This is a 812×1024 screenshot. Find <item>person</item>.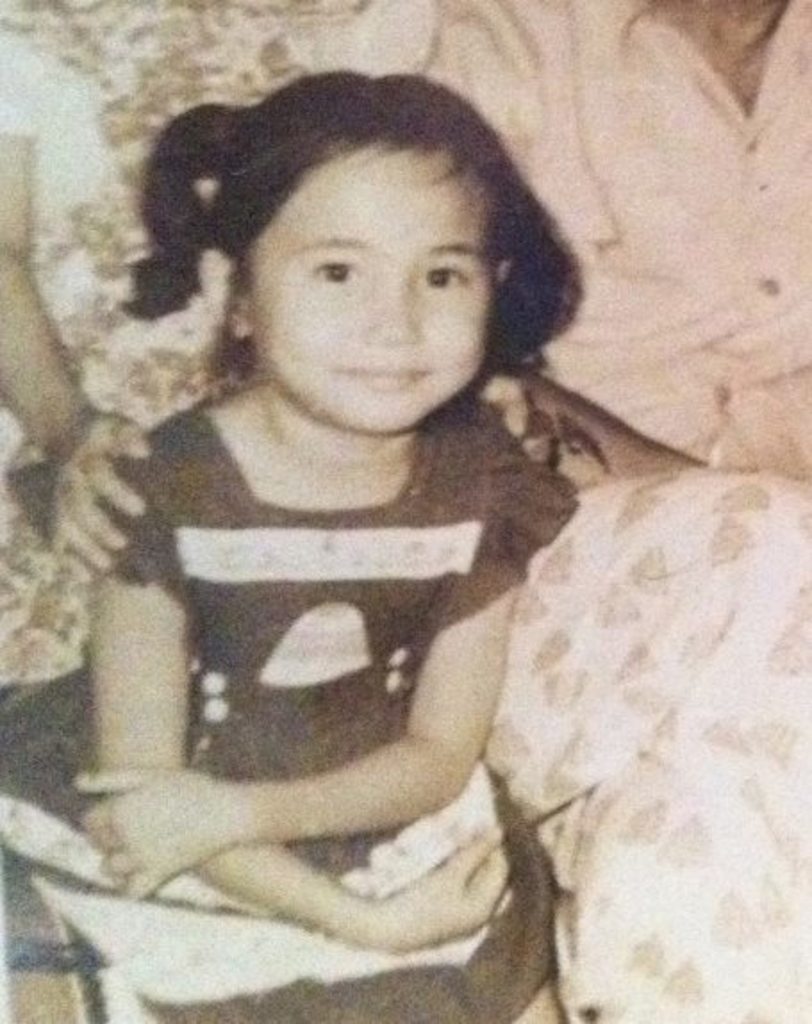
Bounding box: Rect(0, 2, 380, 705).
